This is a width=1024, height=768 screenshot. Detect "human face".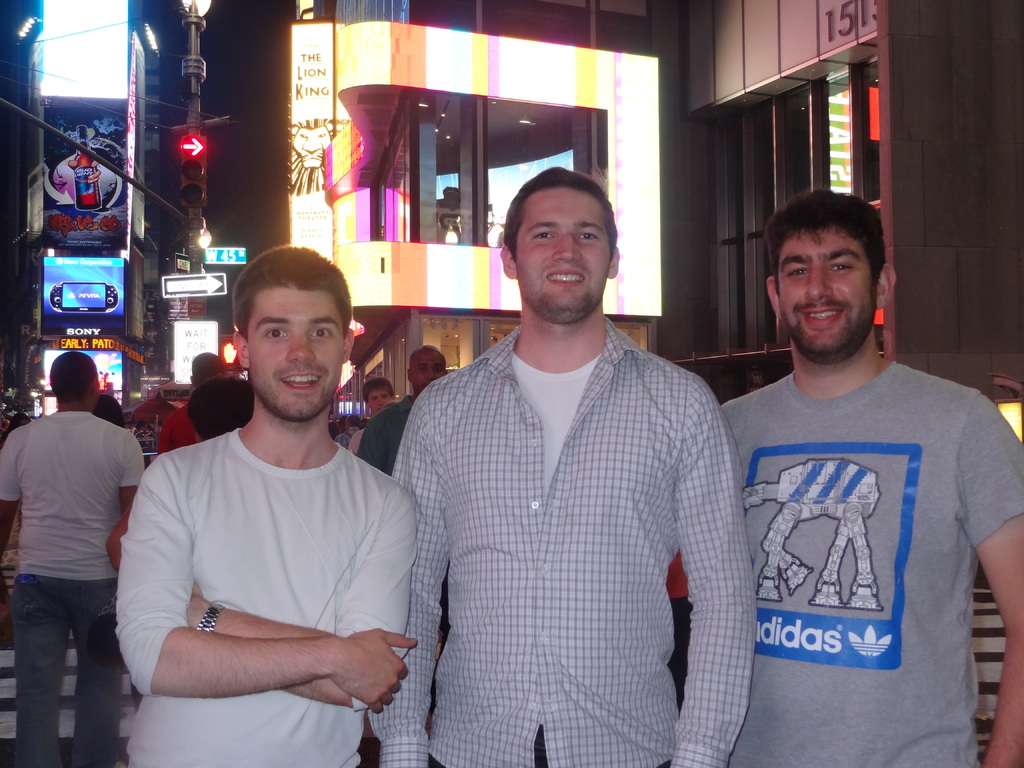
(x1=509, y1=182, x2=613, y2=322).
